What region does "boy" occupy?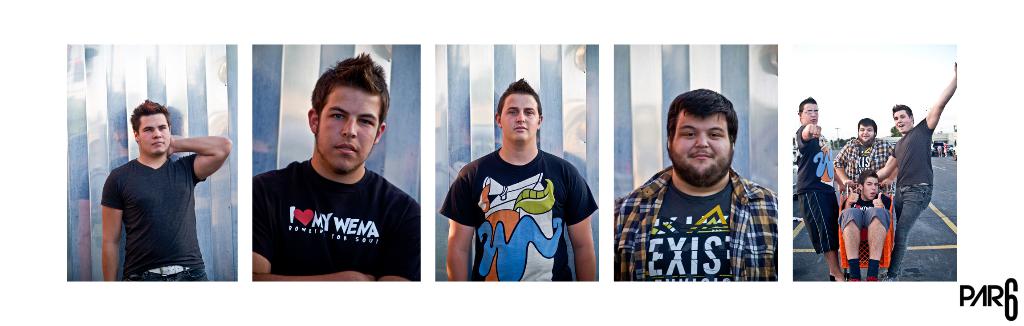
detection(836, 169, 889, 282).
